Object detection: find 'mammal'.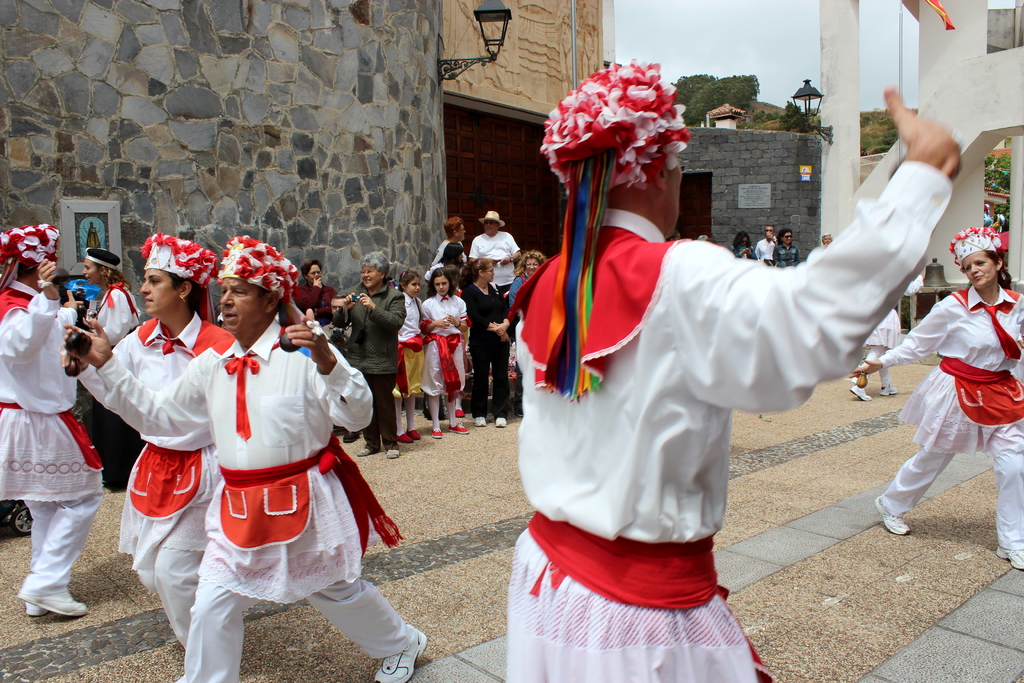
detection(850, 222, 1023, 572).
